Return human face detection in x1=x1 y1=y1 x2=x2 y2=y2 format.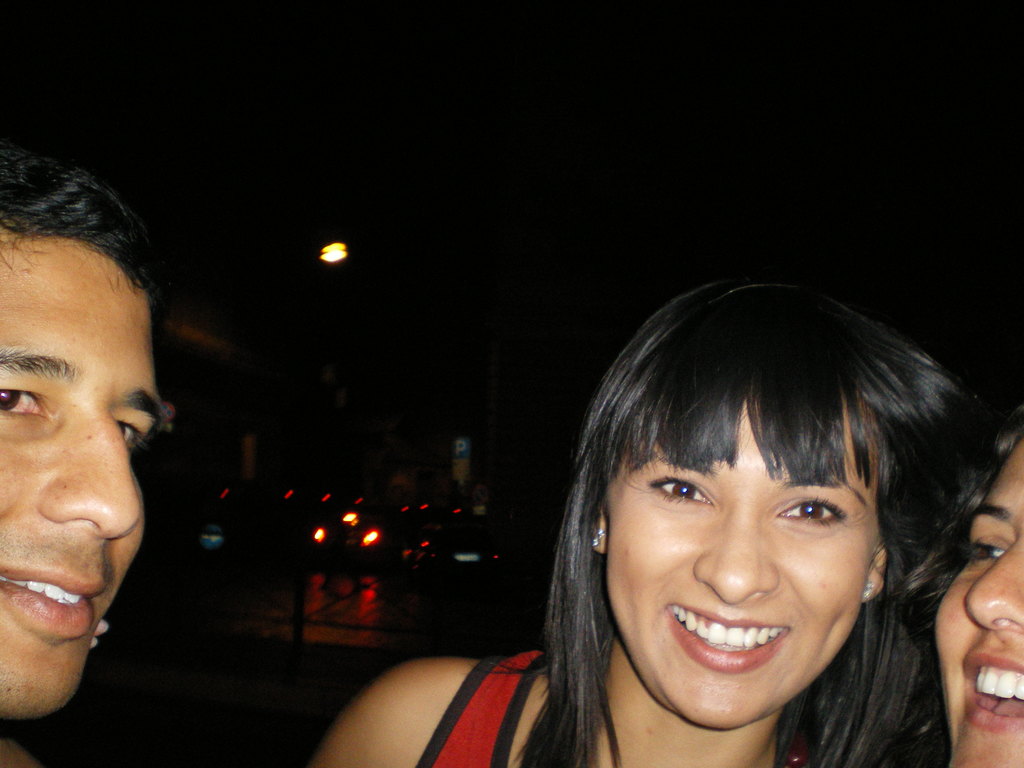
x1=0 y1=225 x2=168 y2=720.
